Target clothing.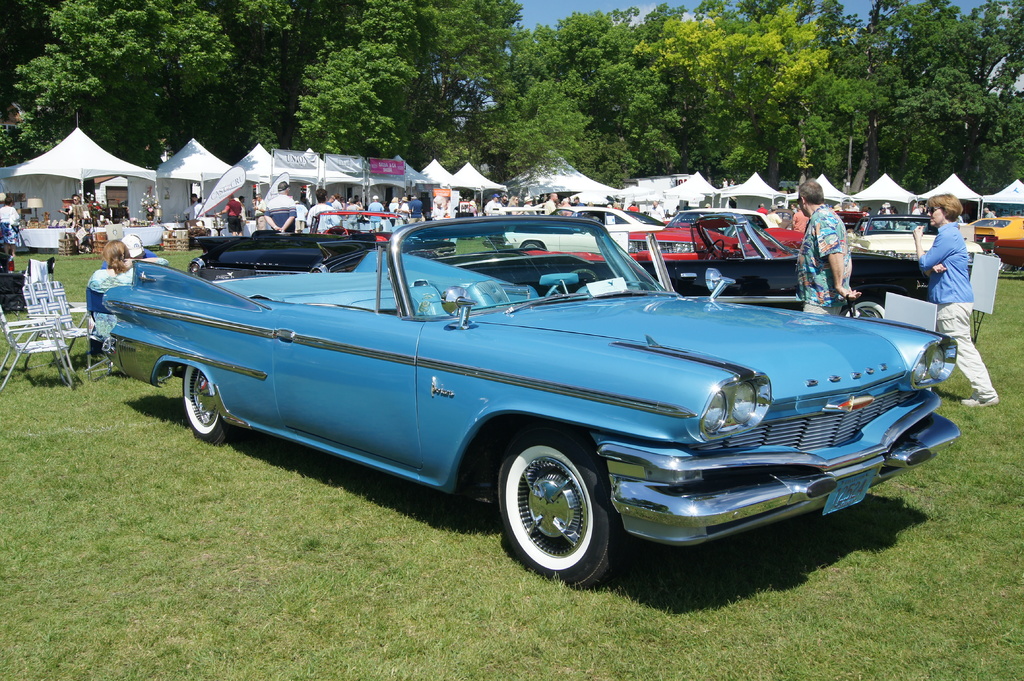
Target region: locate(561, 201, 571, 216).
